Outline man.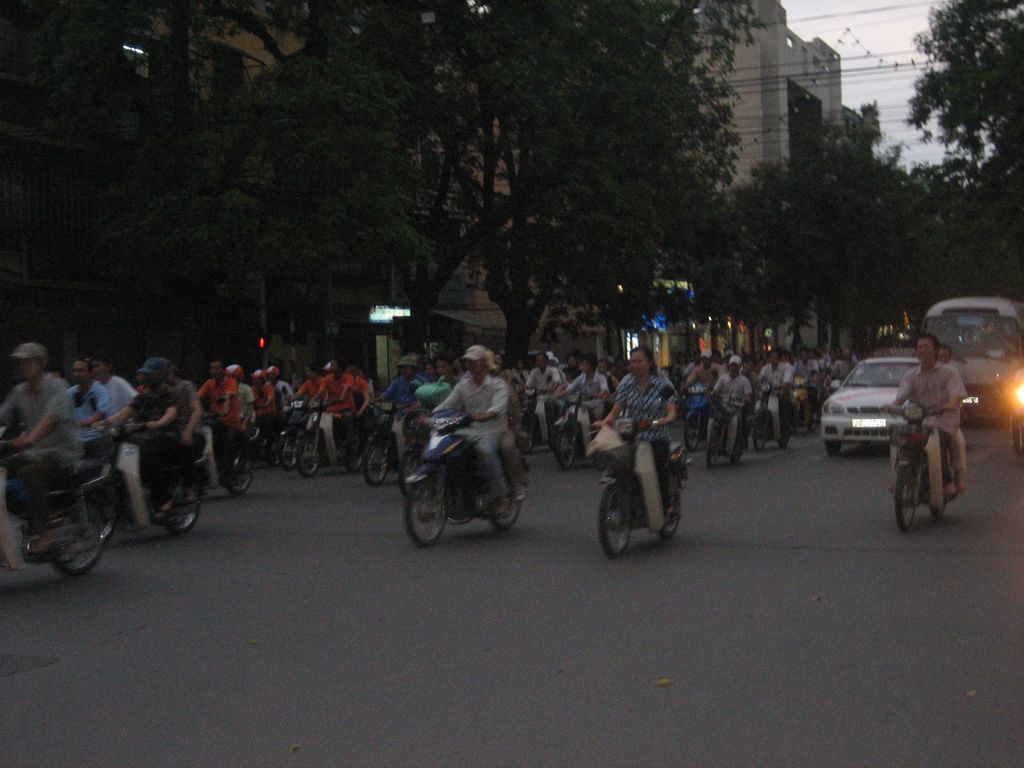
Outline: {"x1": 809, "y1": 352, "x2": 830, "y2": 397}.
